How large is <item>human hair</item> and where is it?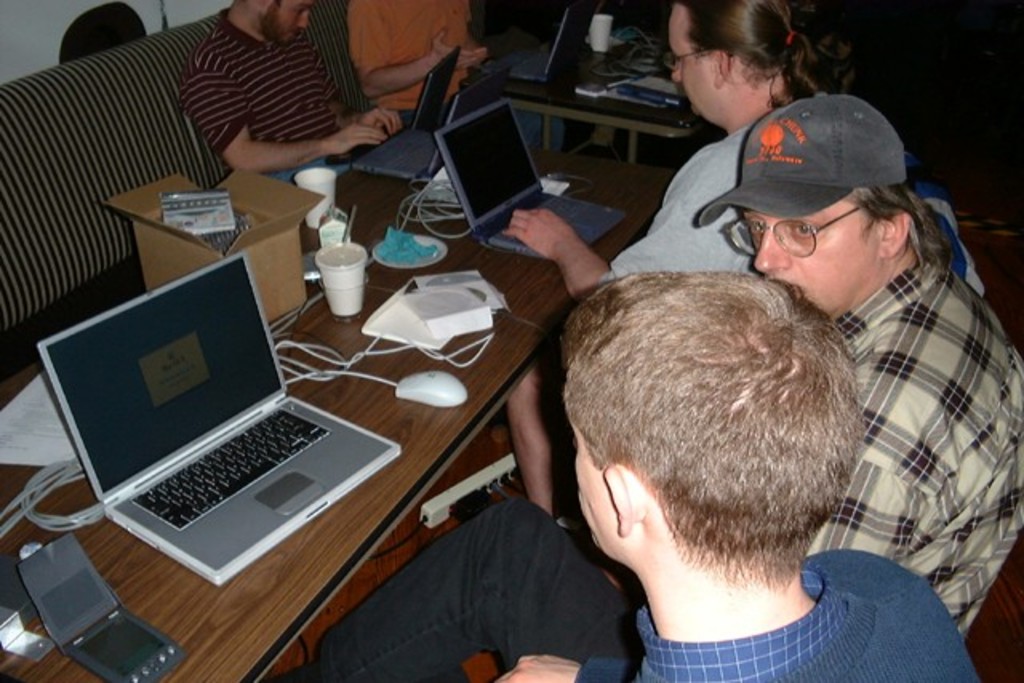
Bounding box: {"x1": 842, "y1": 181, "x2": 958, "y2": 272}.
